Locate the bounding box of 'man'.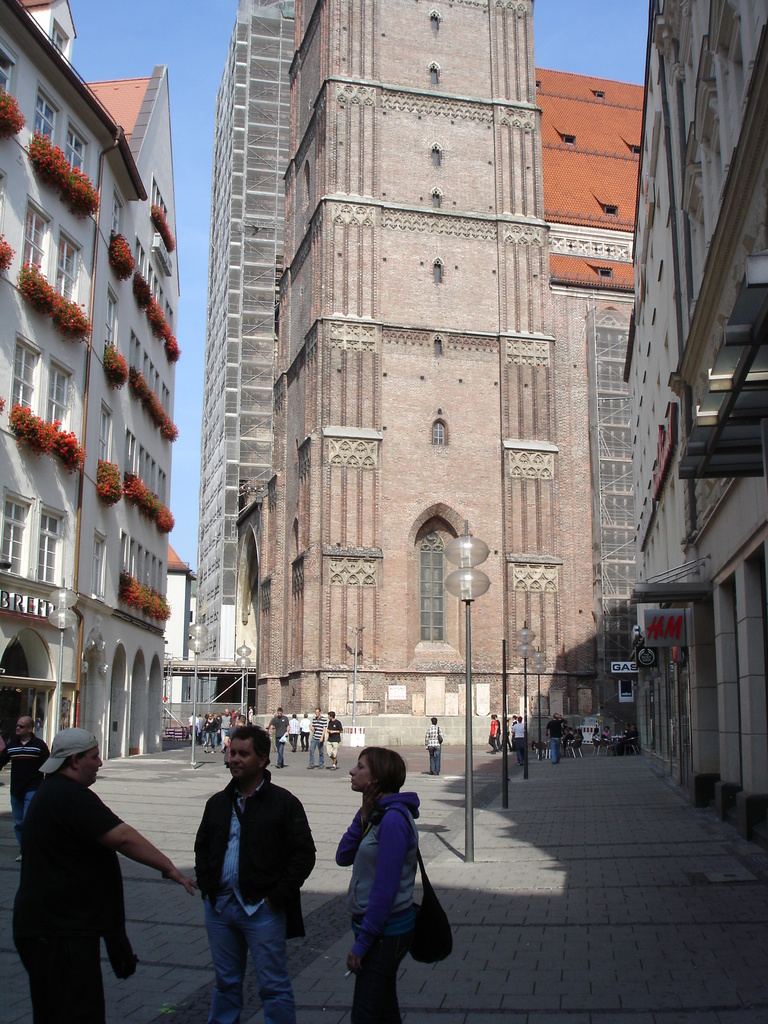
Bounding box: 489/713/501/753.
